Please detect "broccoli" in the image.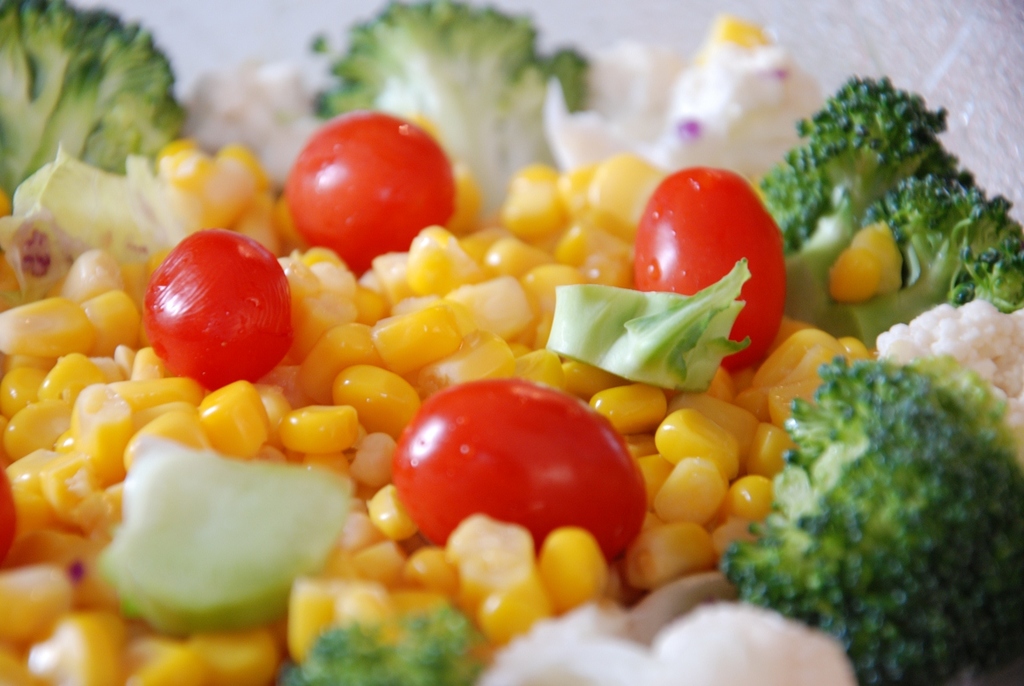
x1=308, y1=0, x2=587, y2=206.
